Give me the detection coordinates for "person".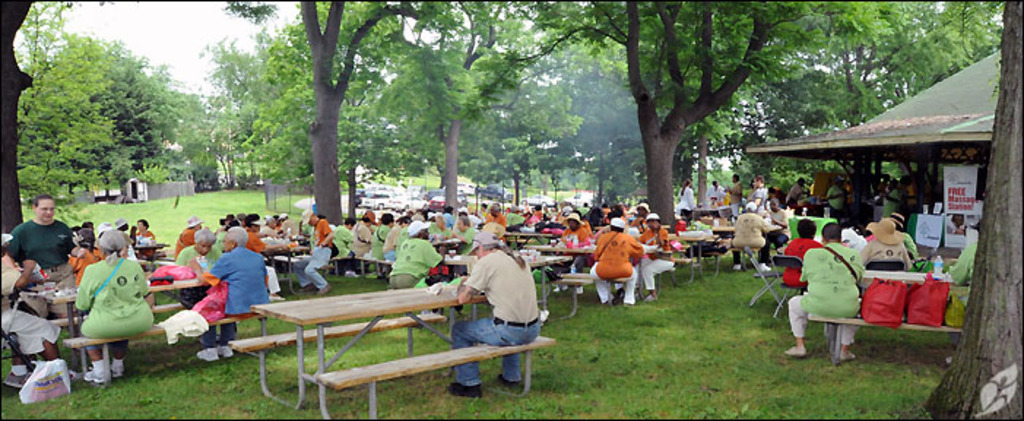
l=491, t=205, r=503, b=227.
